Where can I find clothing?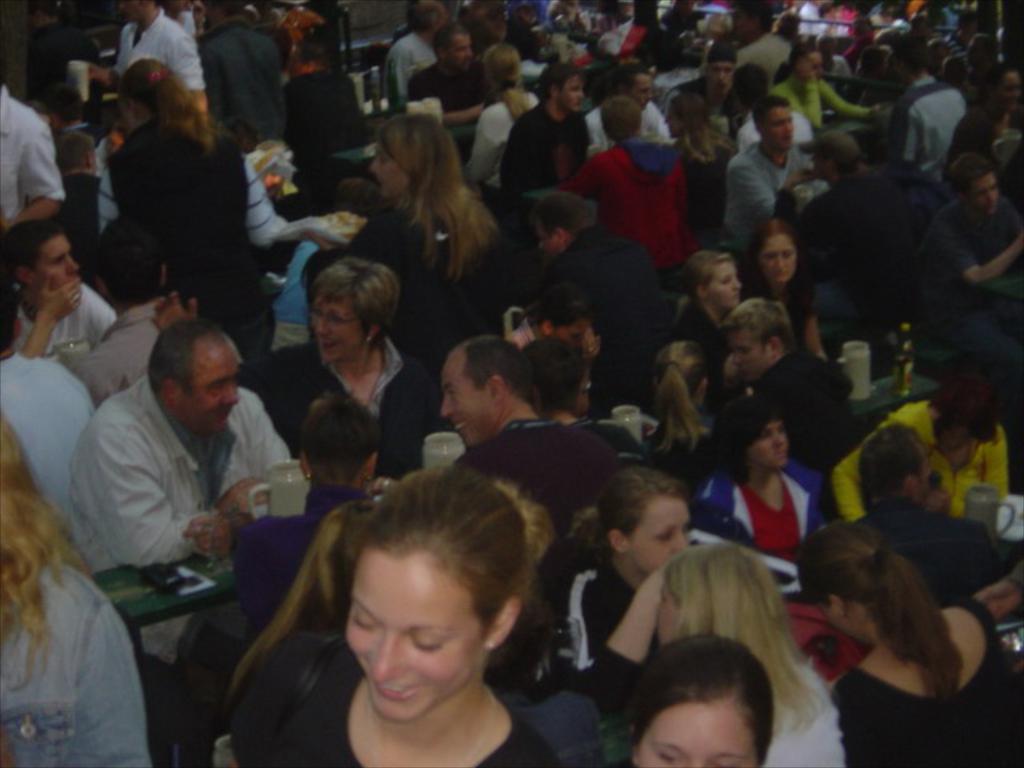
You can find it at crop(234, 629, 566, 766).
